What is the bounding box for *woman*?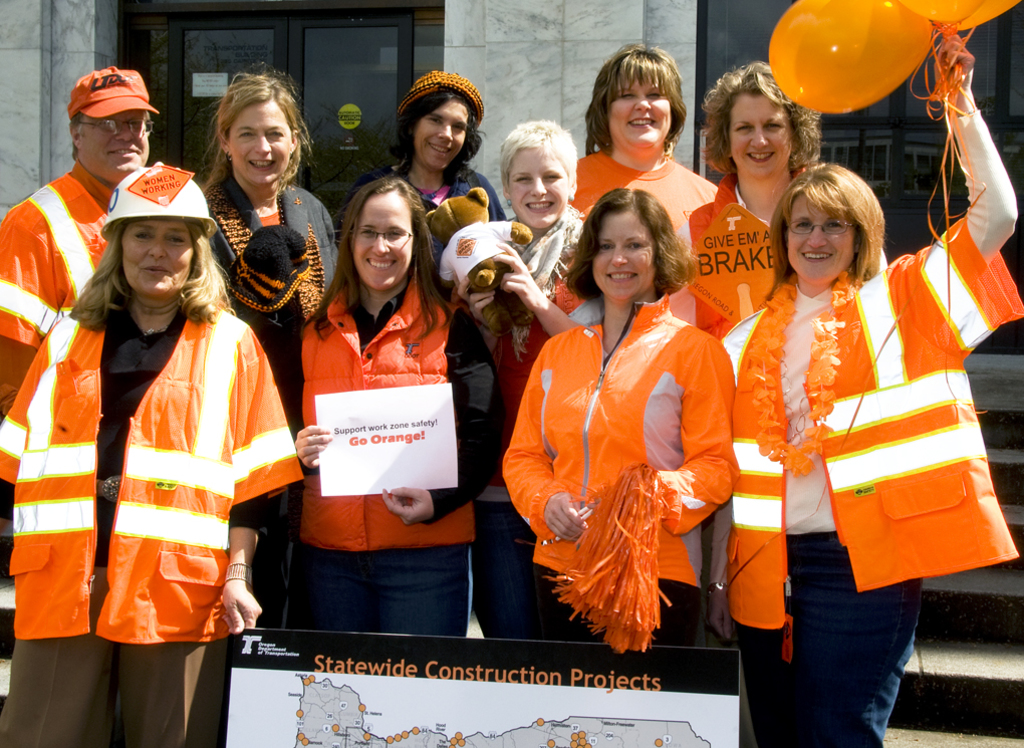
(562, 42, 726, 315).
